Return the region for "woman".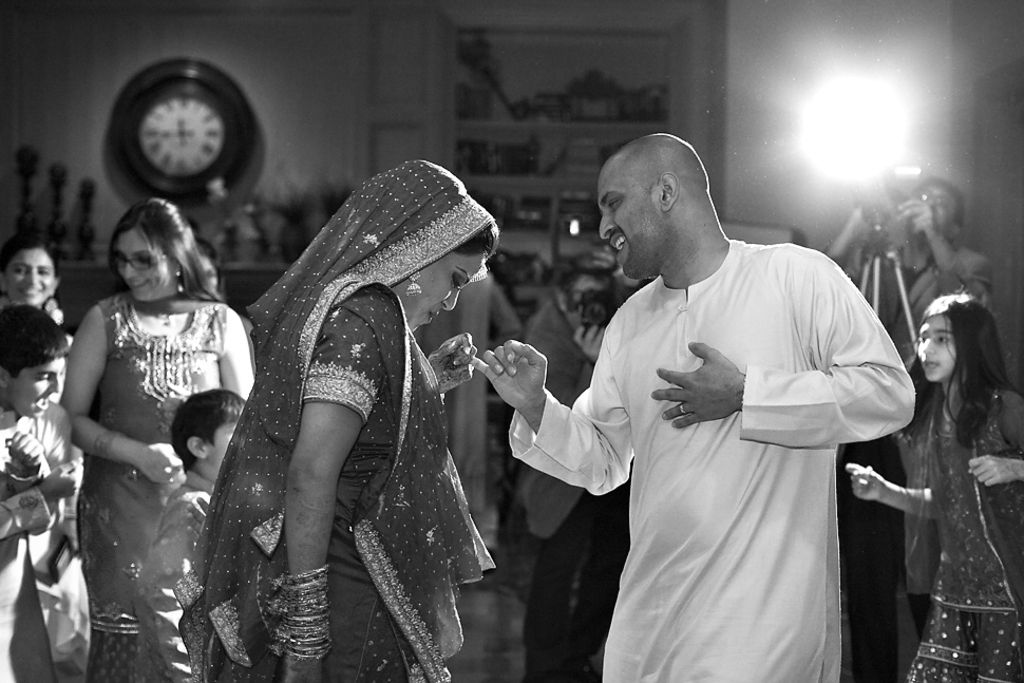
select_region(62, 191, 273, 682).
